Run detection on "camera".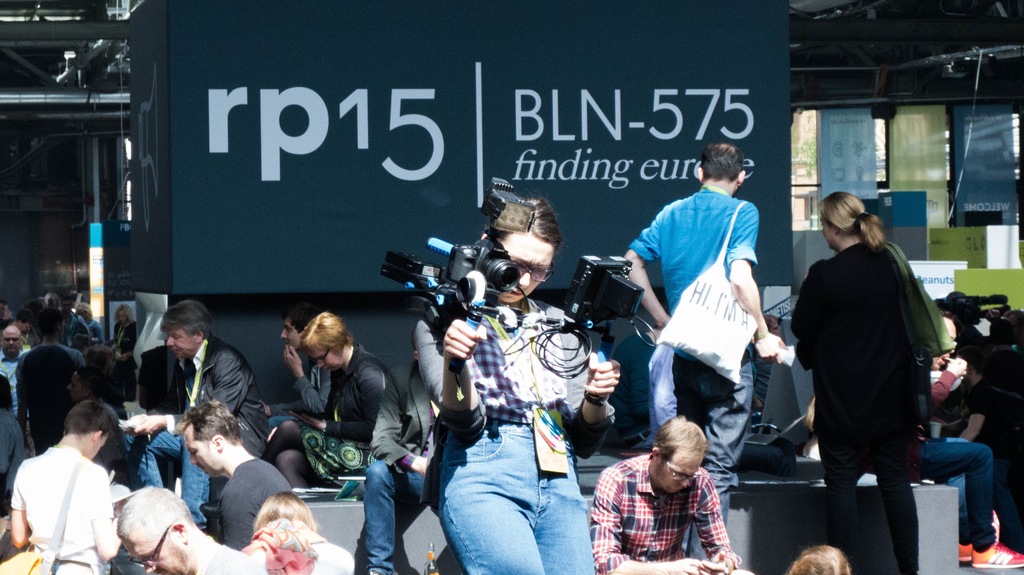
Result: bbox(373, 226, 519, 329).
